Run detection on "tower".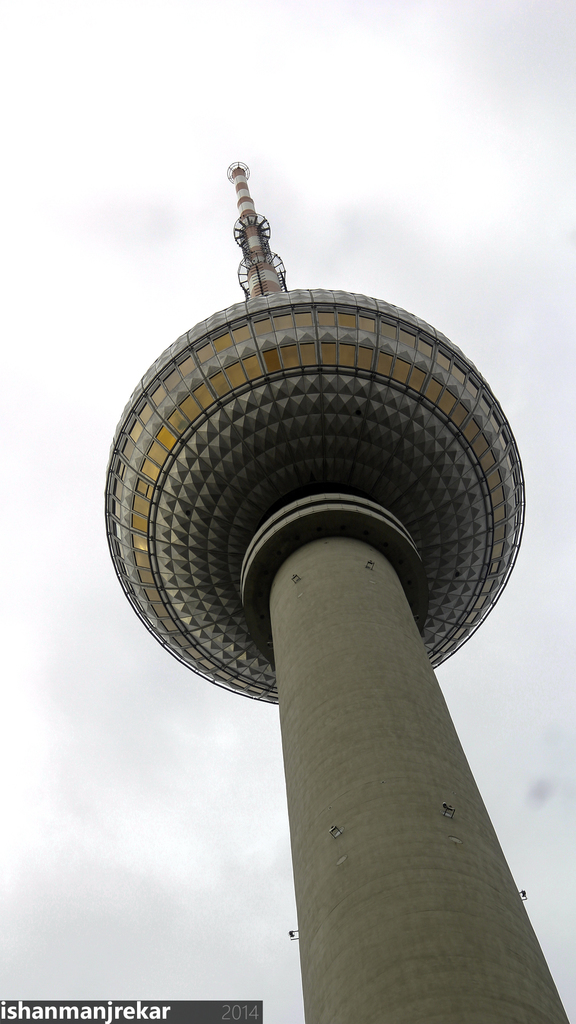
Result: locate(103, 161, 570, 1023).
